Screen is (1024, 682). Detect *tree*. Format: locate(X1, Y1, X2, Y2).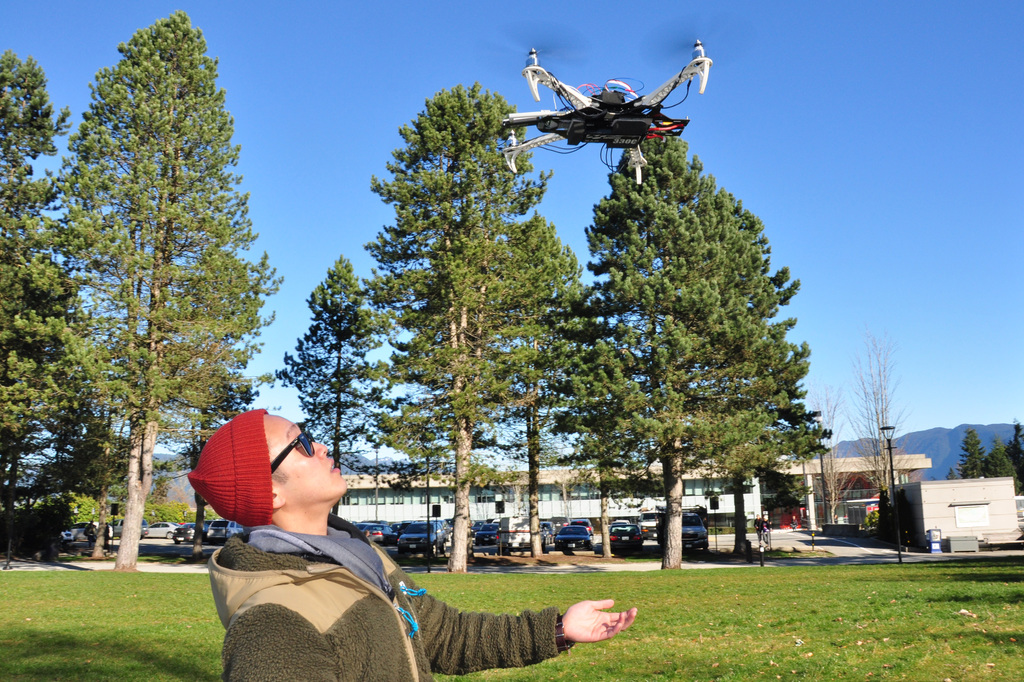
locate(35, 13, 268, 573).
